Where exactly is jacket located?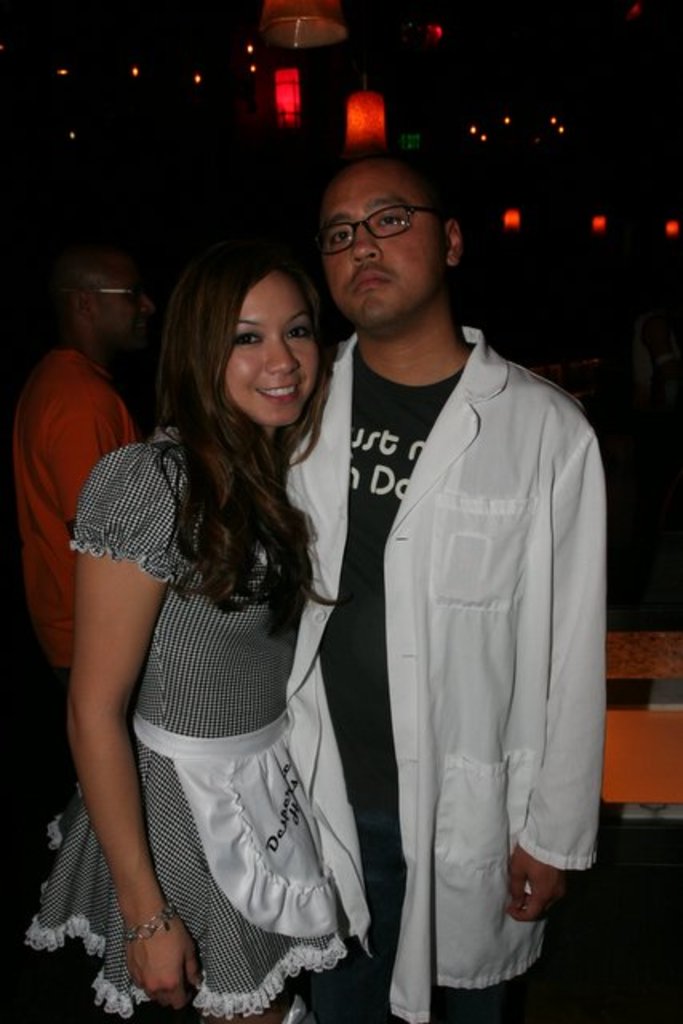
Its bounding box is 344/285/613/949.
